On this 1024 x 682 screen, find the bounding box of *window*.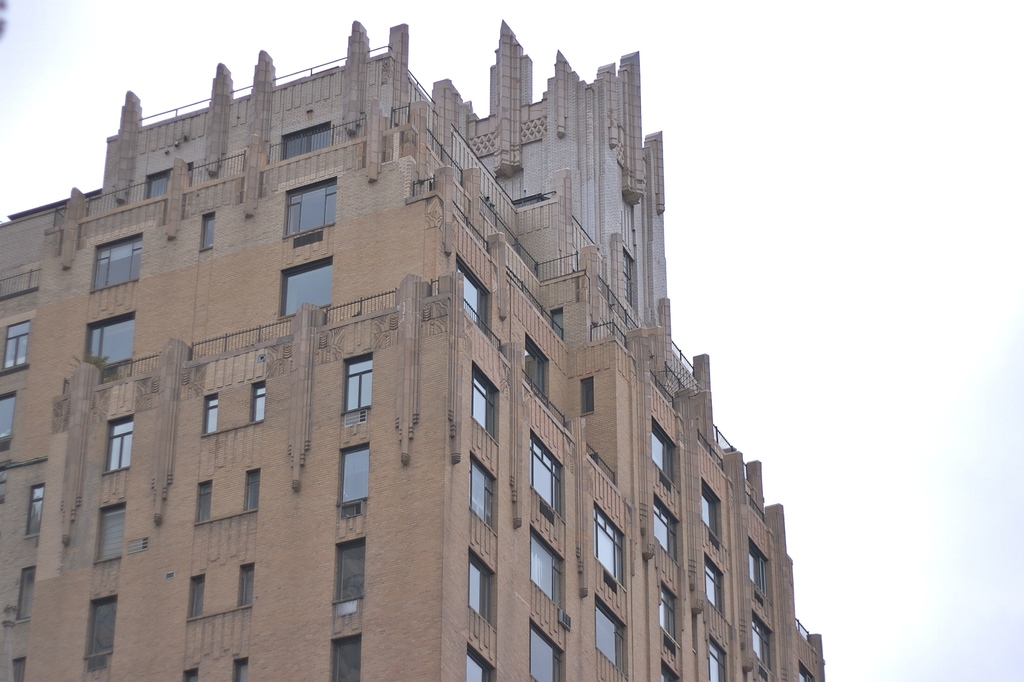
Bounding box: <region>189, 477, 213, 521</region>.
